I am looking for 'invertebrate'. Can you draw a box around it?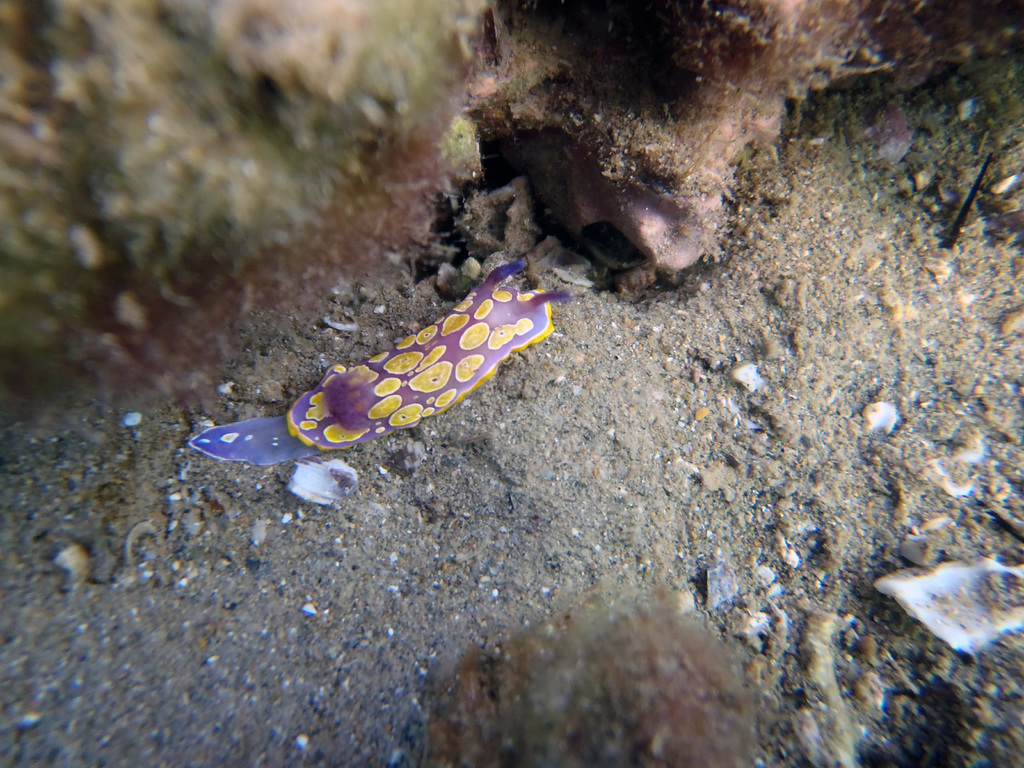
Sure, the bounding box is box(191, 250, 573, 471).
